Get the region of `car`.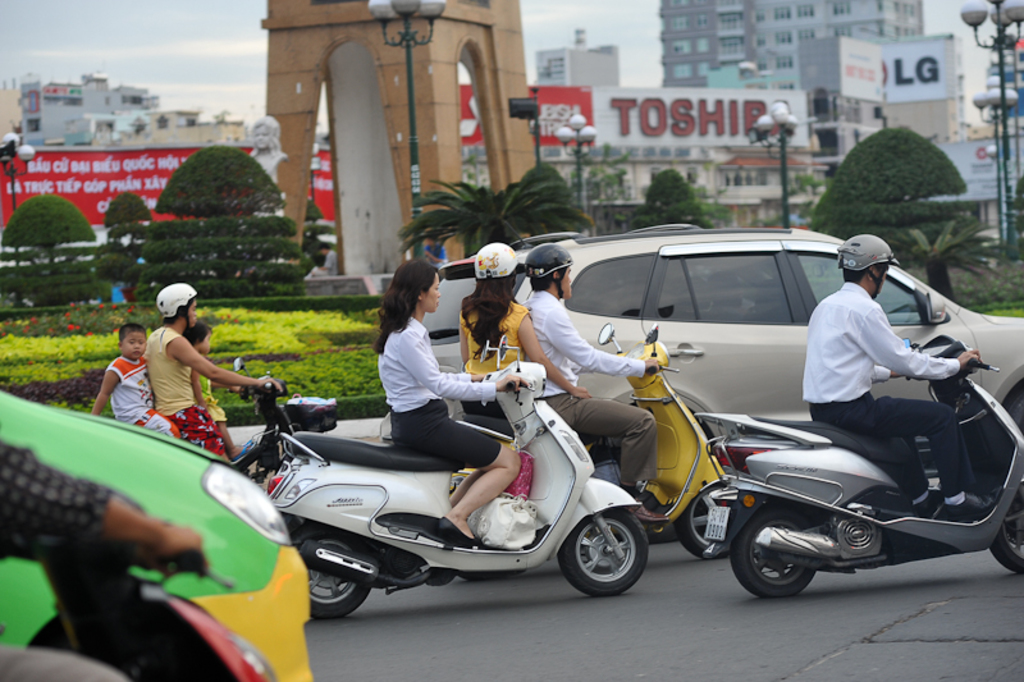
x1=0, y1=388, x2=320, y2=681.
